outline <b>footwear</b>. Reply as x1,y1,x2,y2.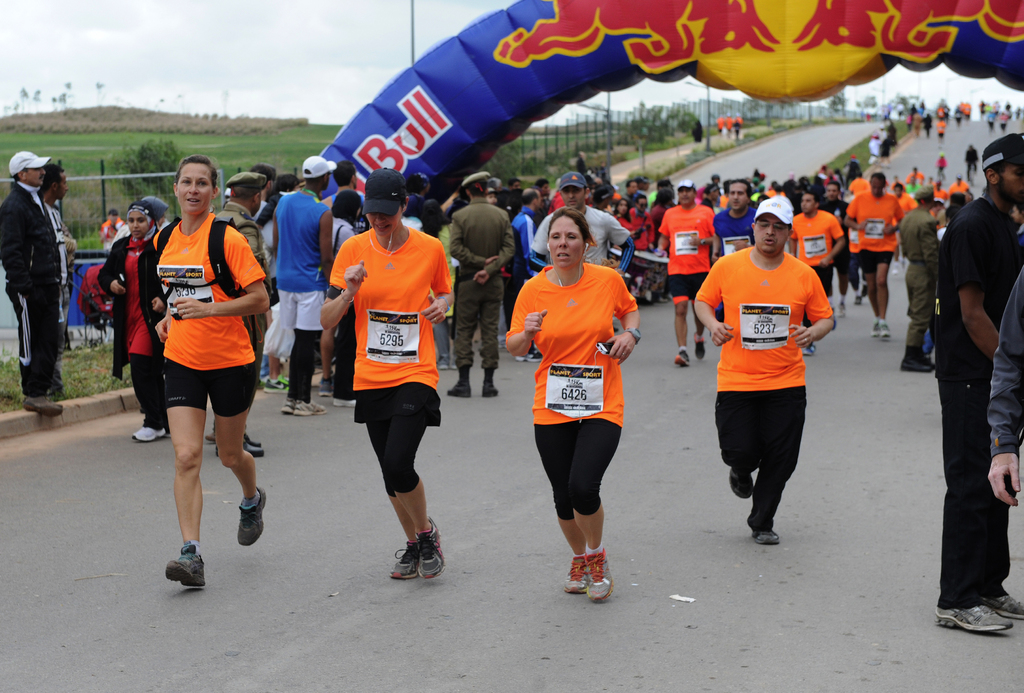
447,367,472,399.
